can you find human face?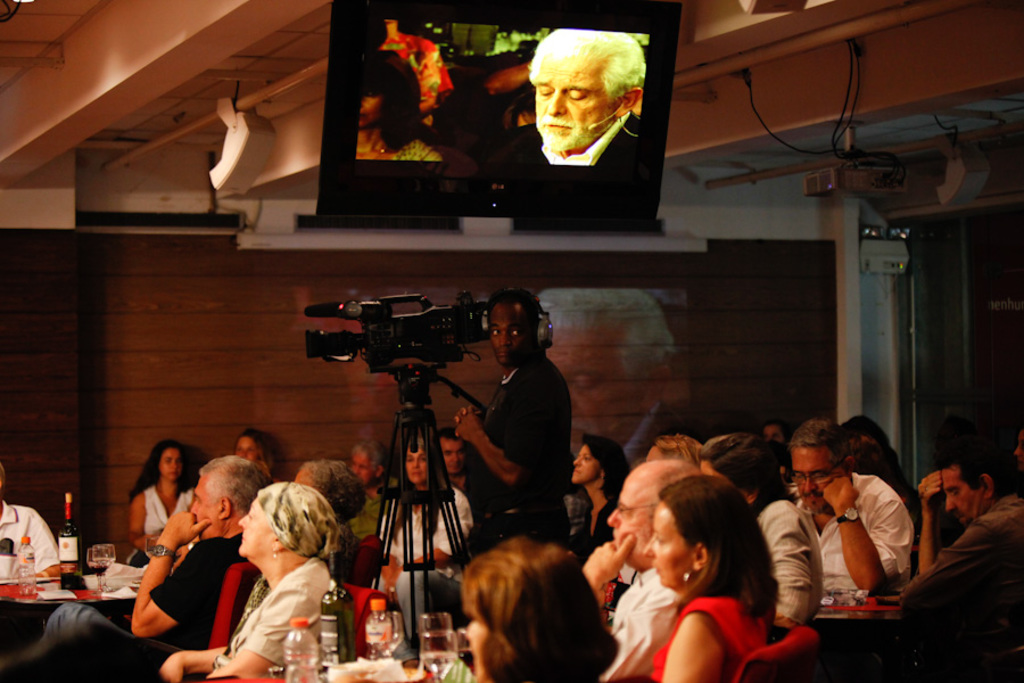
Yes, bounding box: bbox(944, 468, 984, 524).
